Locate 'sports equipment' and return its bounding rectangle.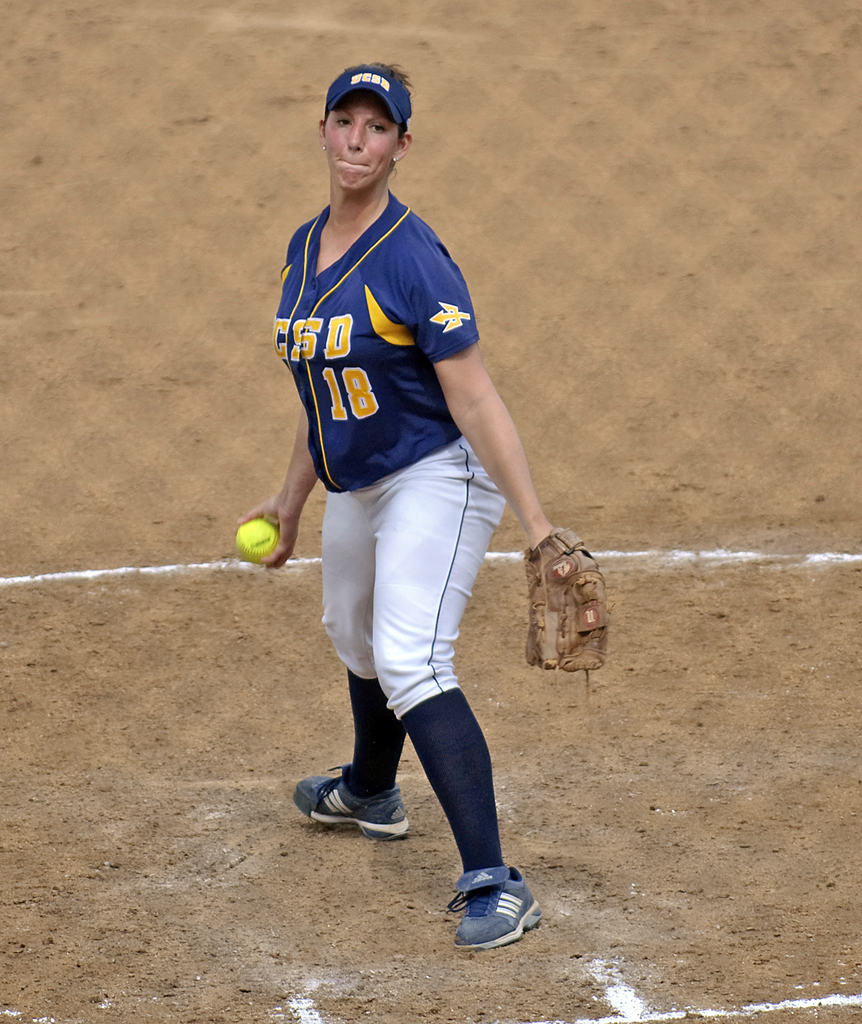
<box>229,512,276,564</box>.
